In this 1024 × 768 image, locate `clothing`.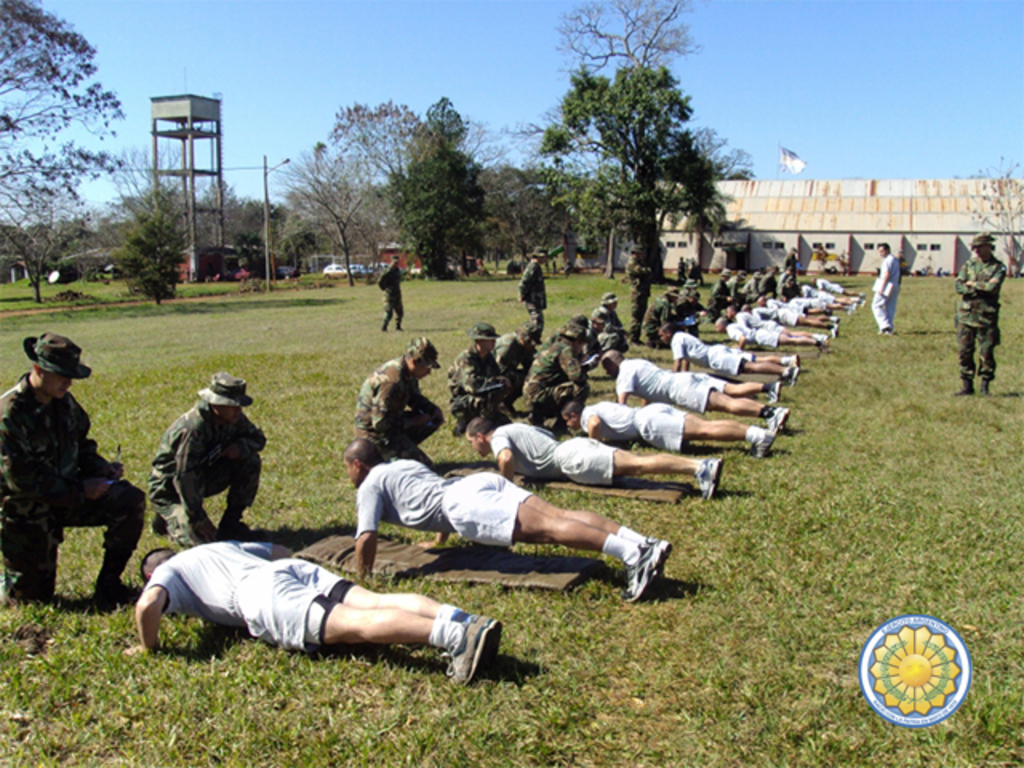
Bounding box: <bbox>146, 541, 360, 650</bbox>.
